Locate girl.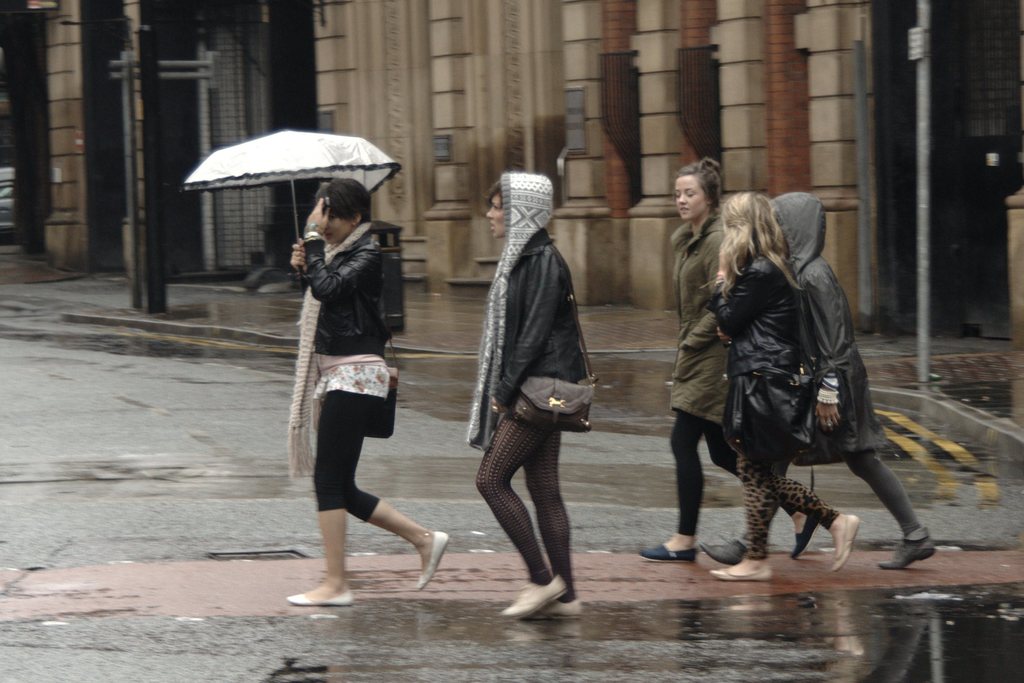
Bounding box: [x1=288, y1=183, x2=445, y2=608].
